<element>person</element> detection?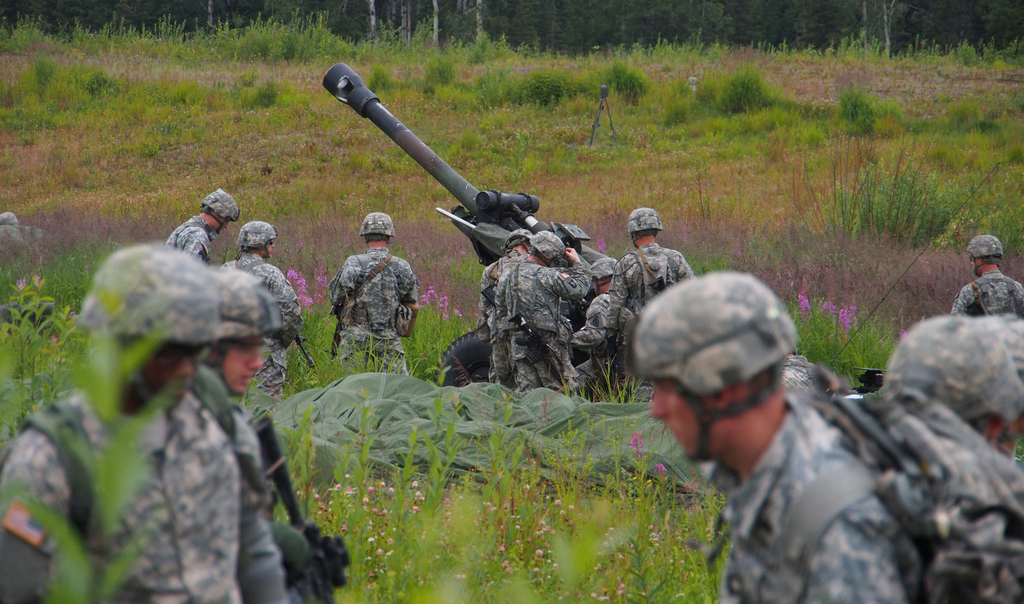
x1=0 y1=239 x2=261 y2=603
